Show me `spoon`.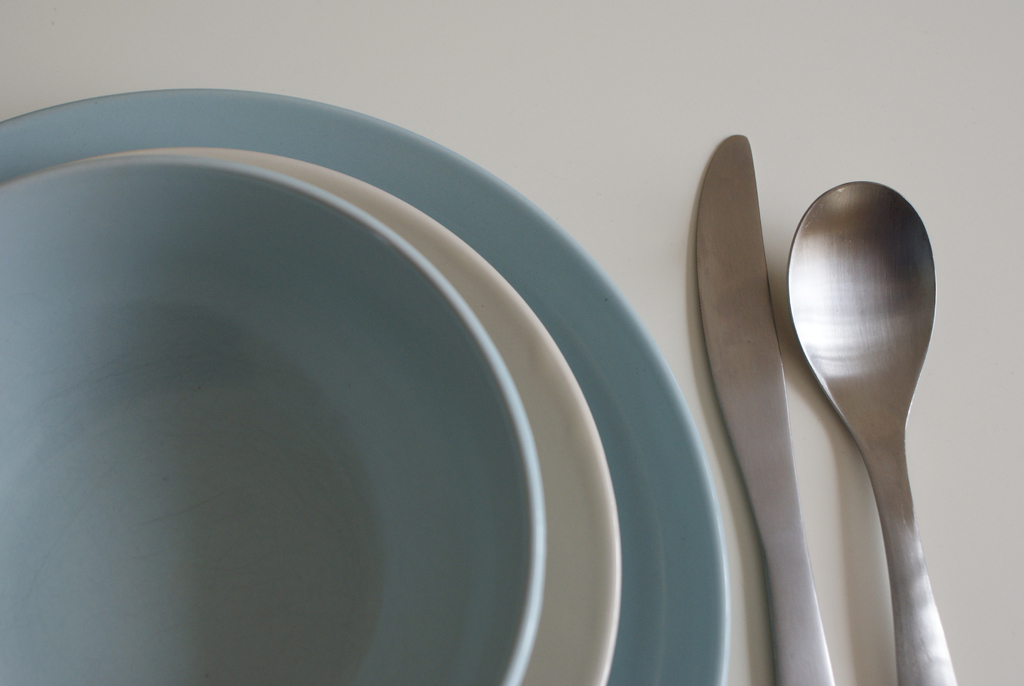
`spoon` is here: <region>785, 180, 957, 685</region>.
